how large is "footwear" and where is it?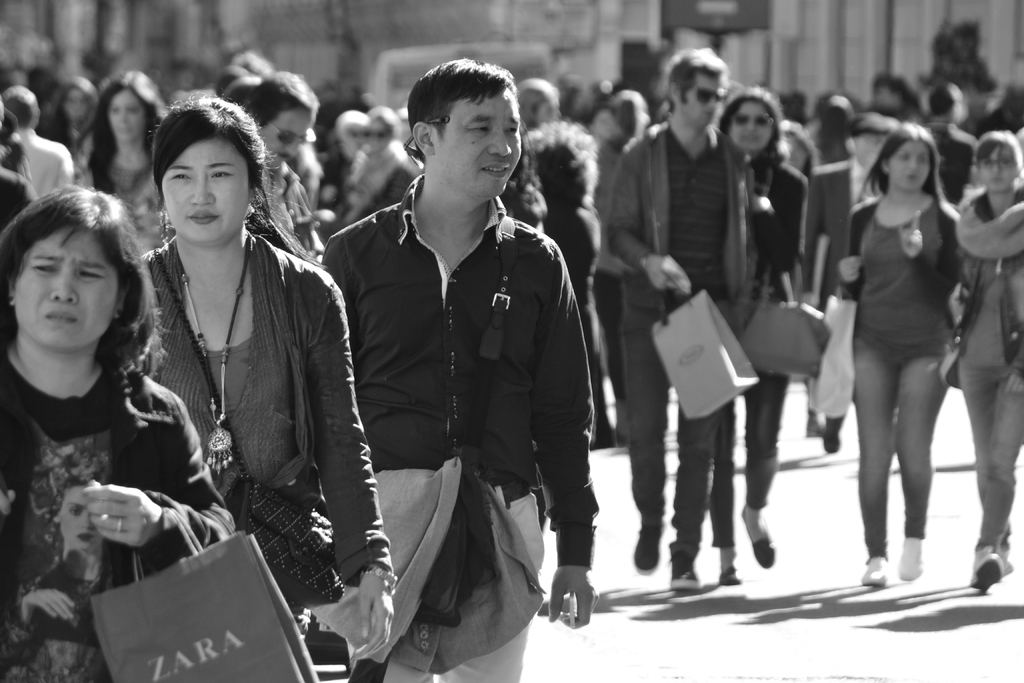
Bounding box: (966,547,1001,594).
